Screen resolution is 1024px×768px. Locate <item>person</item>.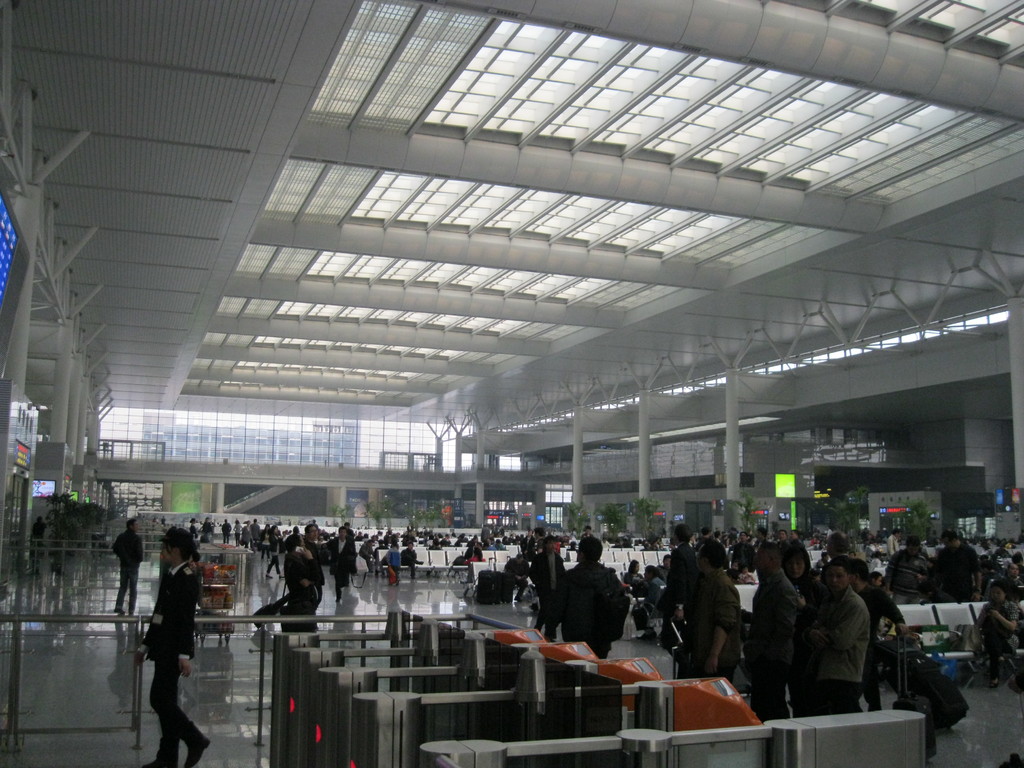
461,541,490,579.
